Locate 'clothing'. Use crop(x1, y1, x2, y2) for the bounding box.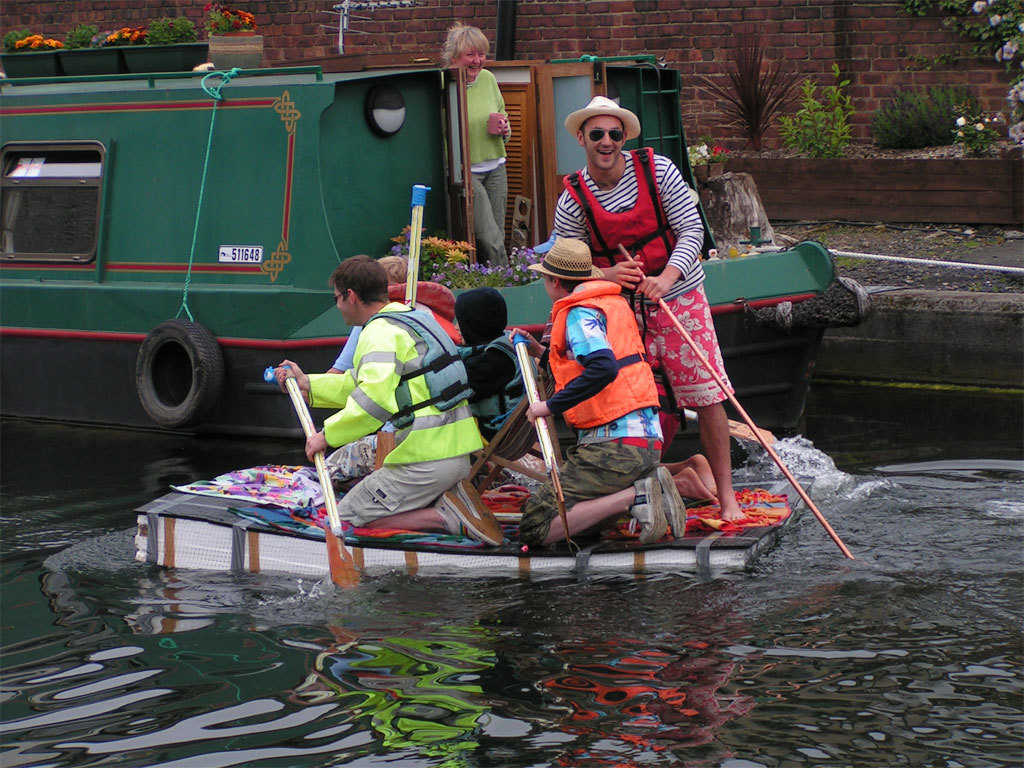
crop(470, 337, 533, 455).
